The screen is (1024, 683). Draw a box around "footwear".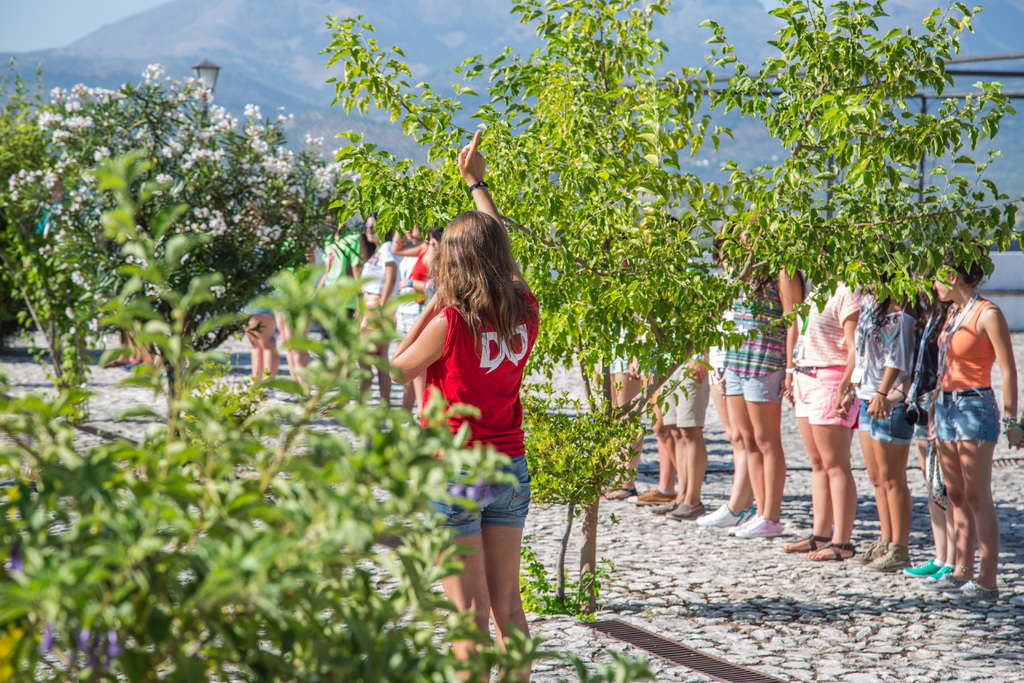
BBox(262, 388, 278, 397).
